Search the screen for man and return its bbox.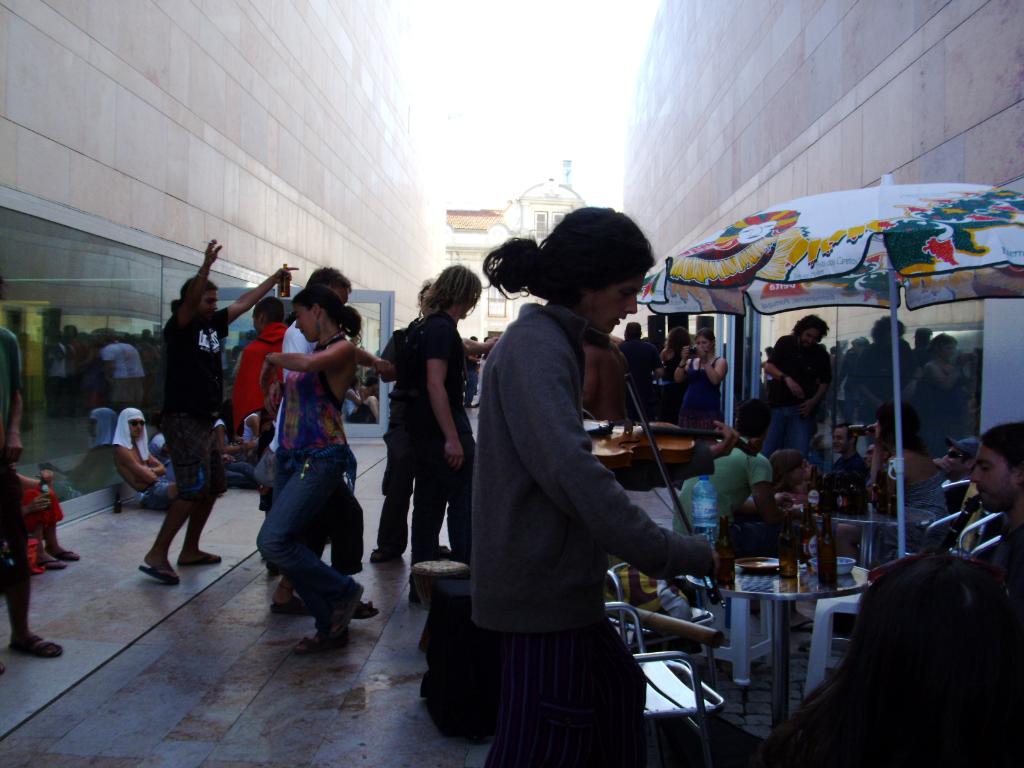
Found: 574,324,636,424.
